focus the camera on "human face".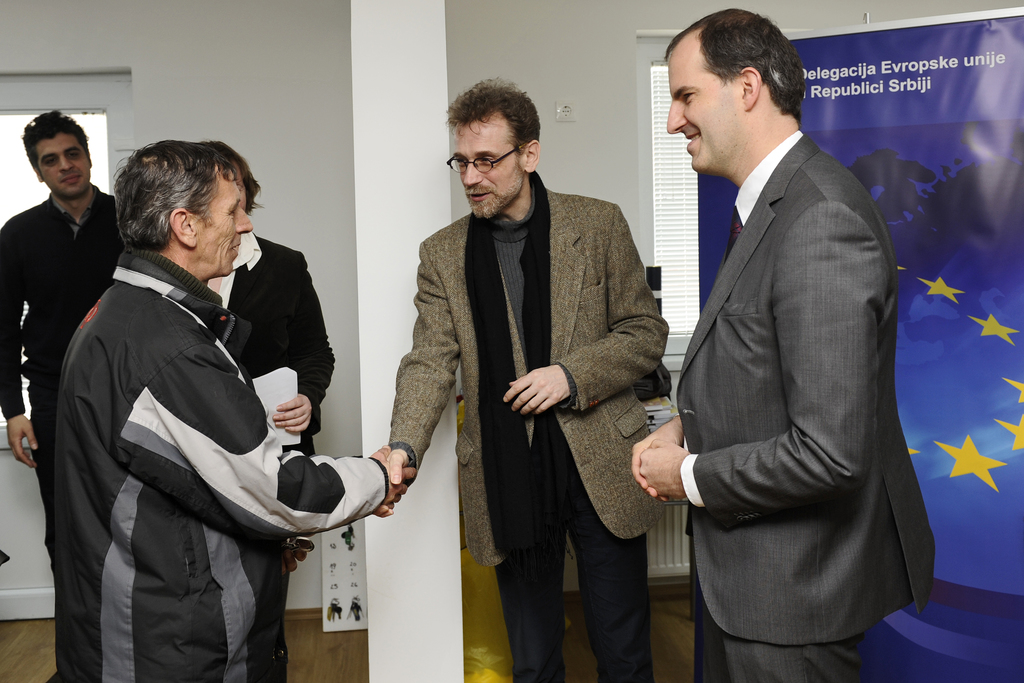
Focus region: <bbox>454, 118, 523, 218</bbox>.
